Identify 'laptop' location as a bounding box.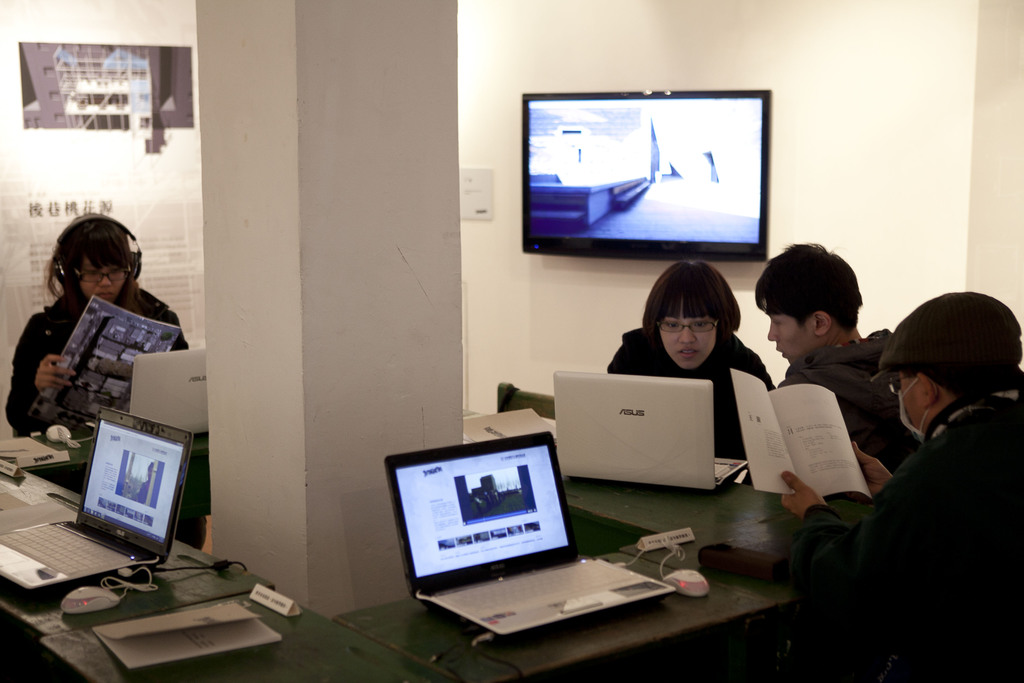
detection(550, 376, 737, 500).
